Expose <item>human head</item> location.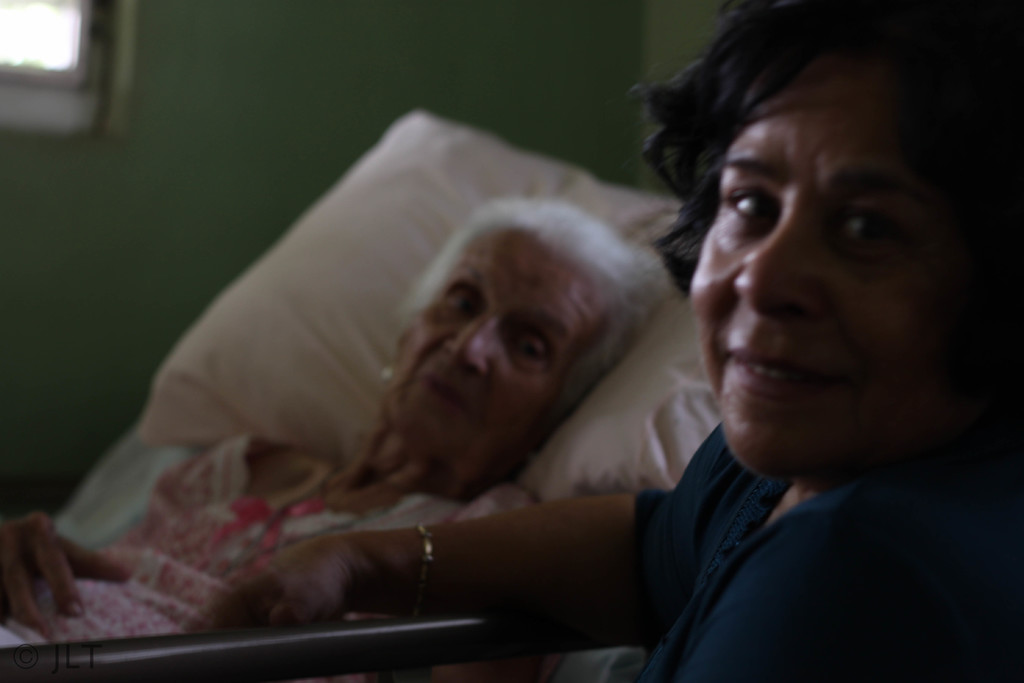
Exposed at left=380, top=199, right=670, bottom=476.
